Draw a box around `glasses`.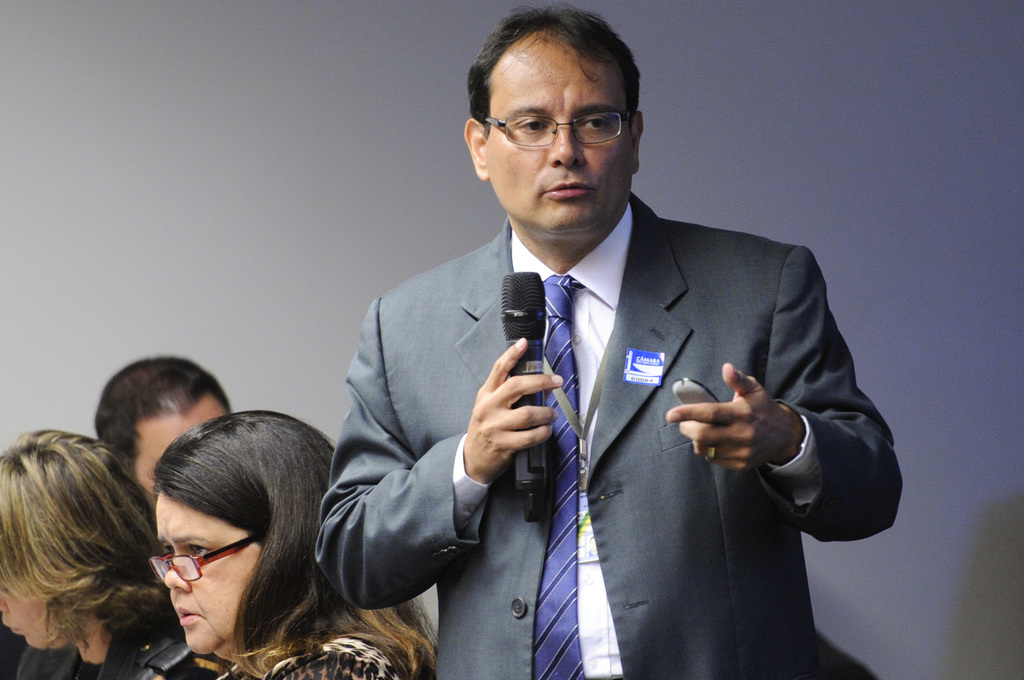
locate(484, 112, 643, 154).
